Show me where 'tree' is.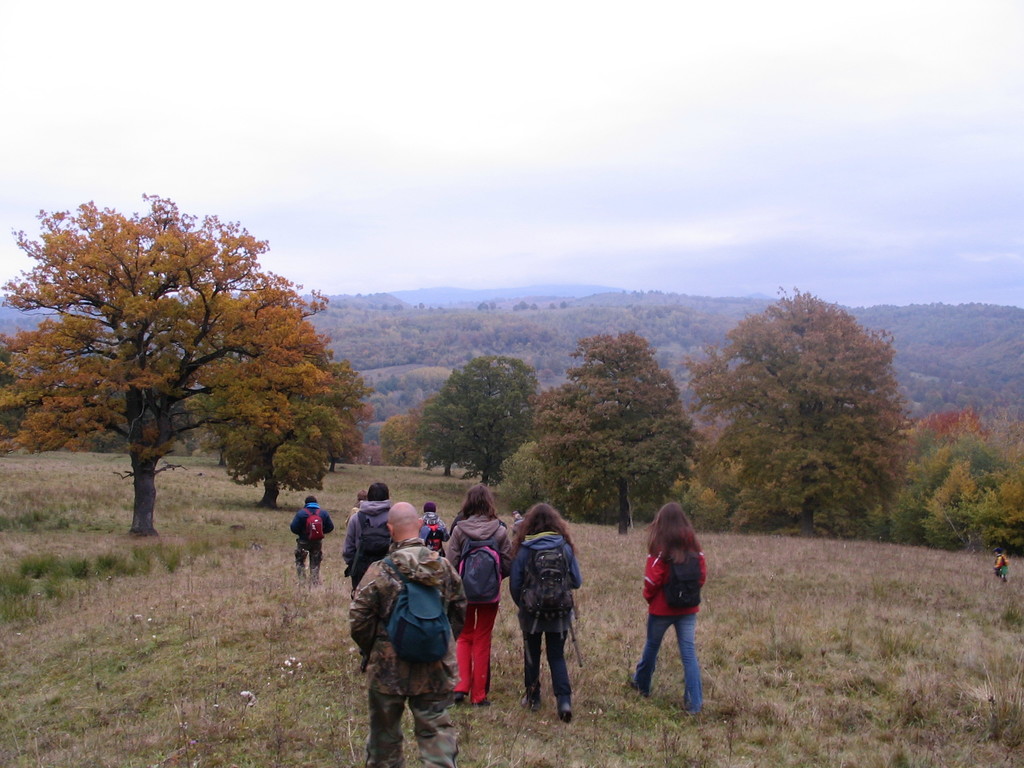
'tree' is at {"left": 689, "top": 285, "right": 911, "bottom": 532}.
